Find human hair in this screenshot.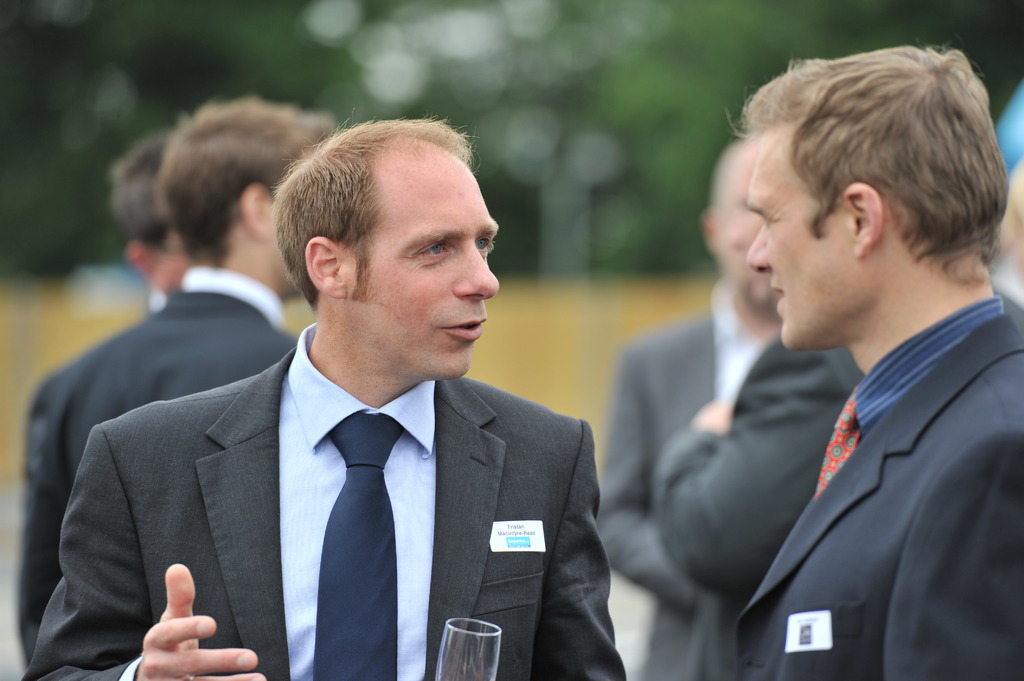
The bounding box for human hair is bbox=(271, 111, 480, 314).
